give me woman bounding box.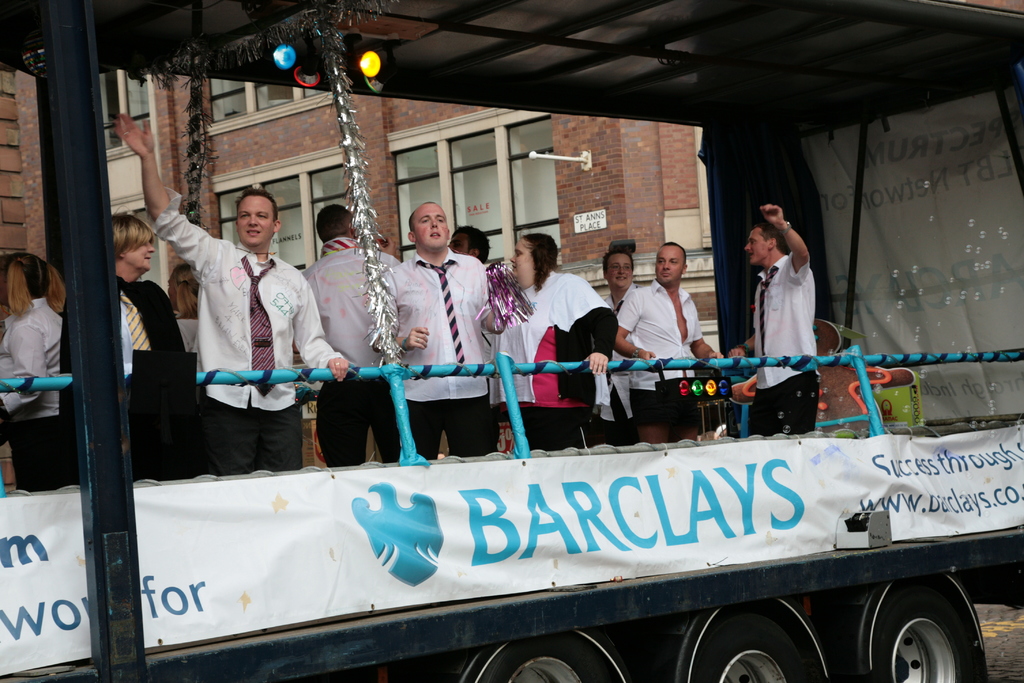
489:235:621:452.
